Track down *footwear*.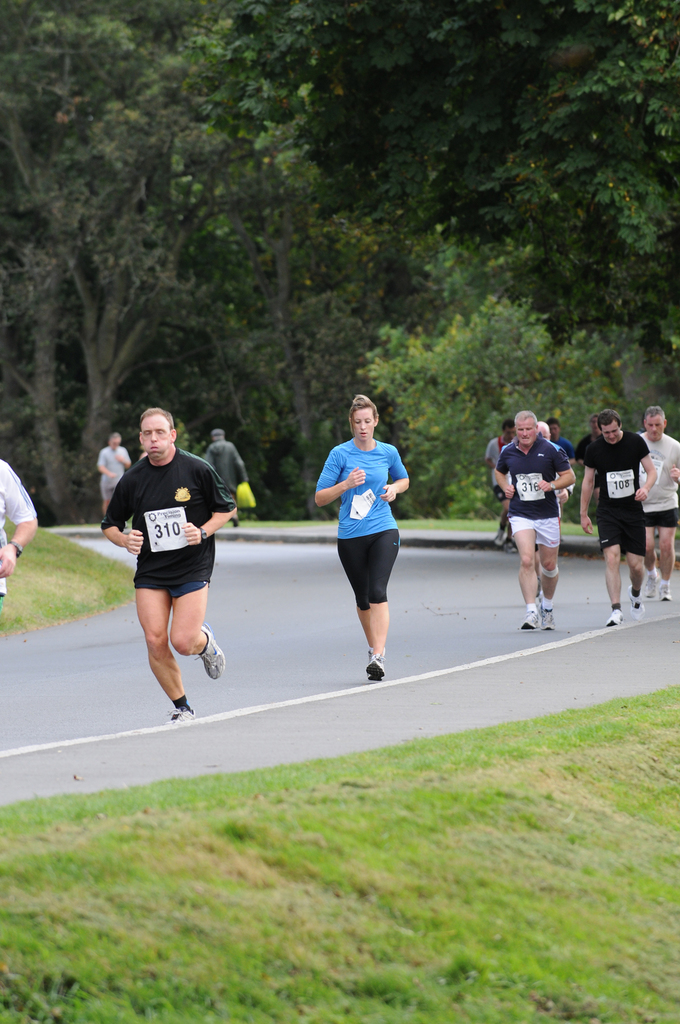
Tracked to (142,677,208,729).
